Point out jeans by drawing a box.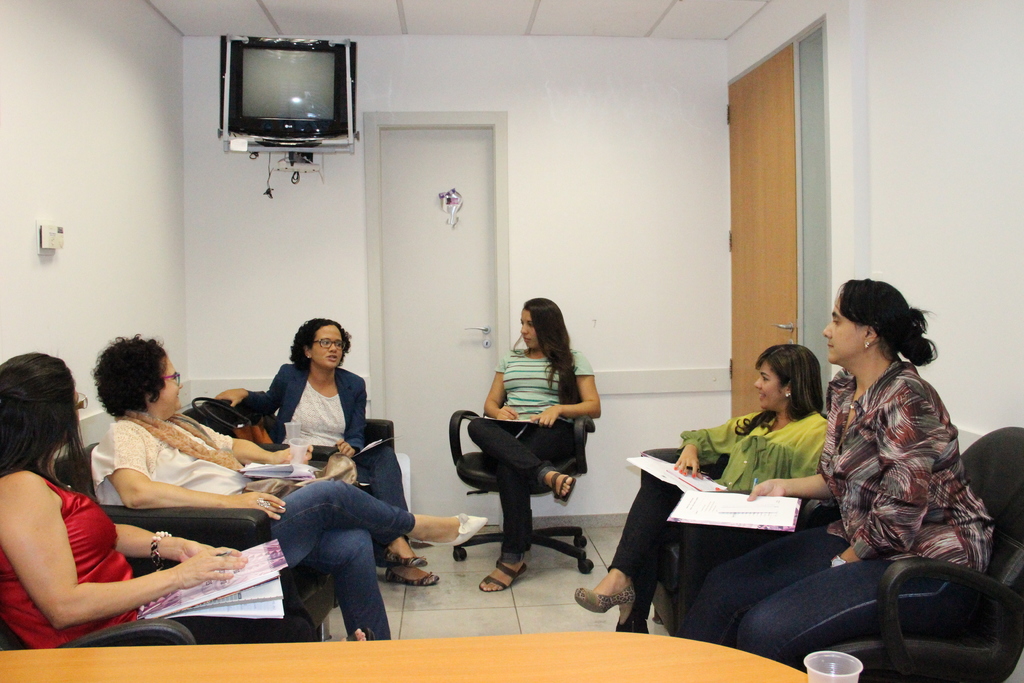
<box>268,477,415,634</box>.
